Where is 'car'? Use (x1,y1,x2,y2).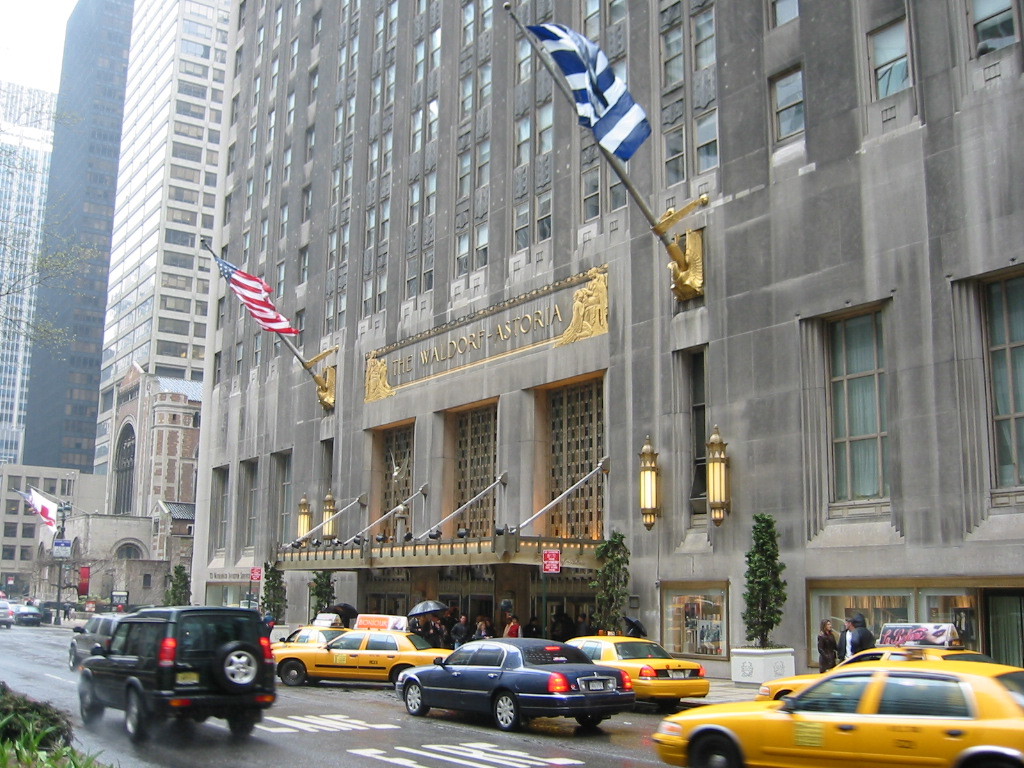
(64,607,279,750).
